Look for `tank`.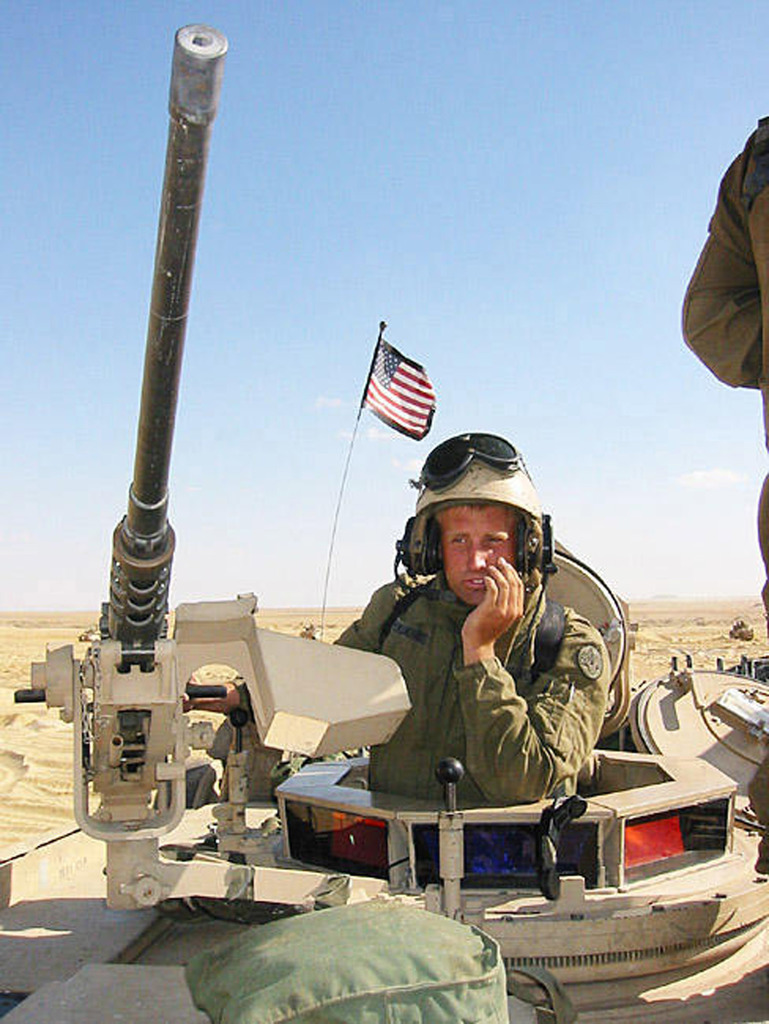
Found: <region>0, 21, 768, 1023</region>.
